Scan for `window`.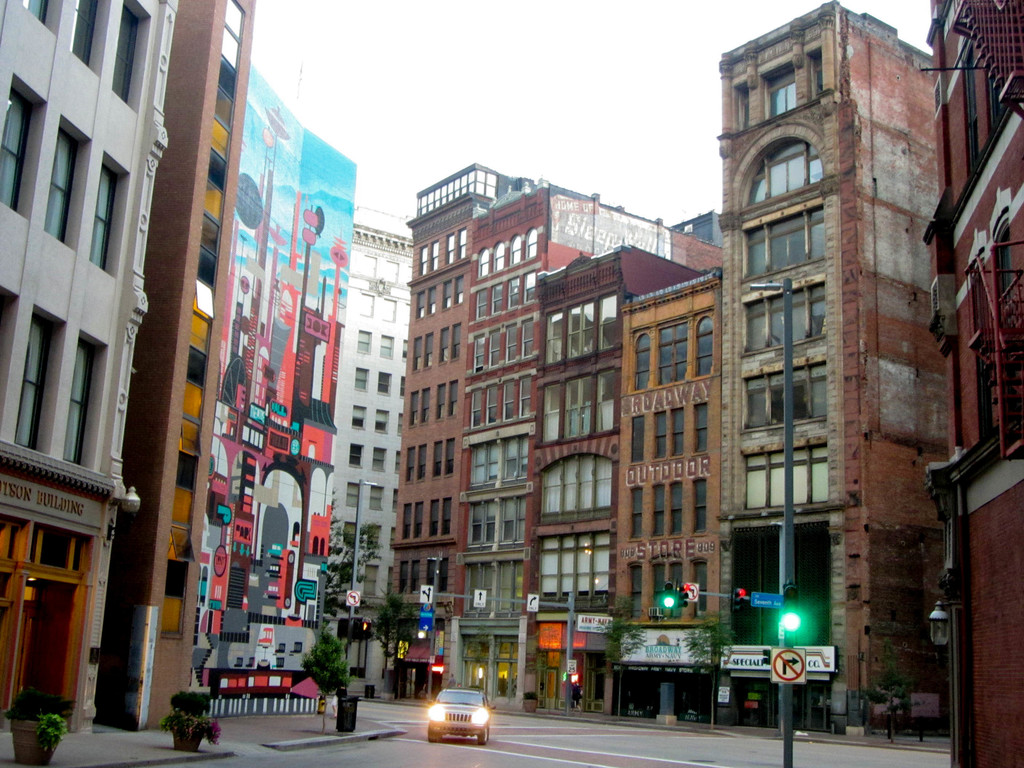
Scan result: x1=419, y1=244, x2=427, y2=277.
